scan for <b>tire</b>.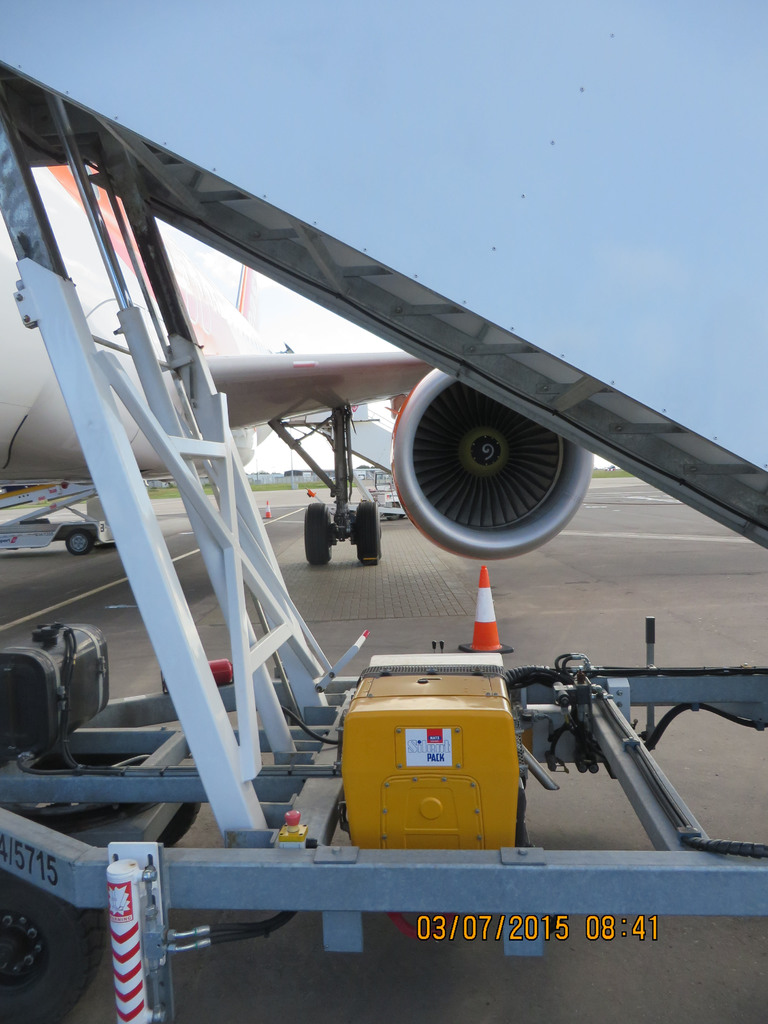
Scan result: <region>83, 754, 200, 850</region>.
